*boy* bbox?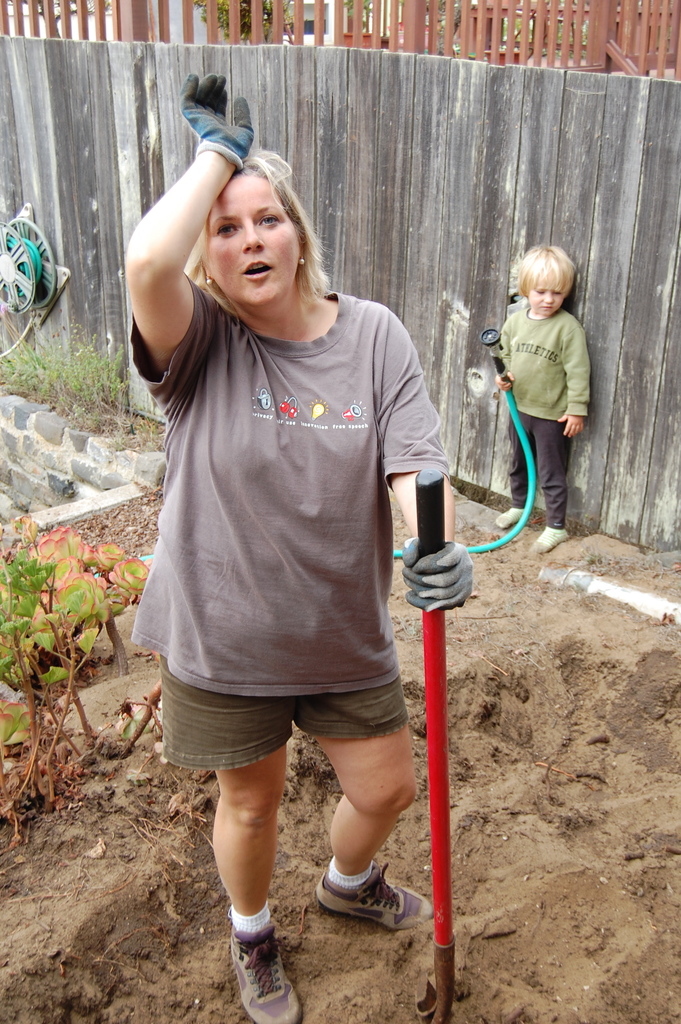
{"x1": 496, "y1": 243, "x2": 592, "y2": 556}
